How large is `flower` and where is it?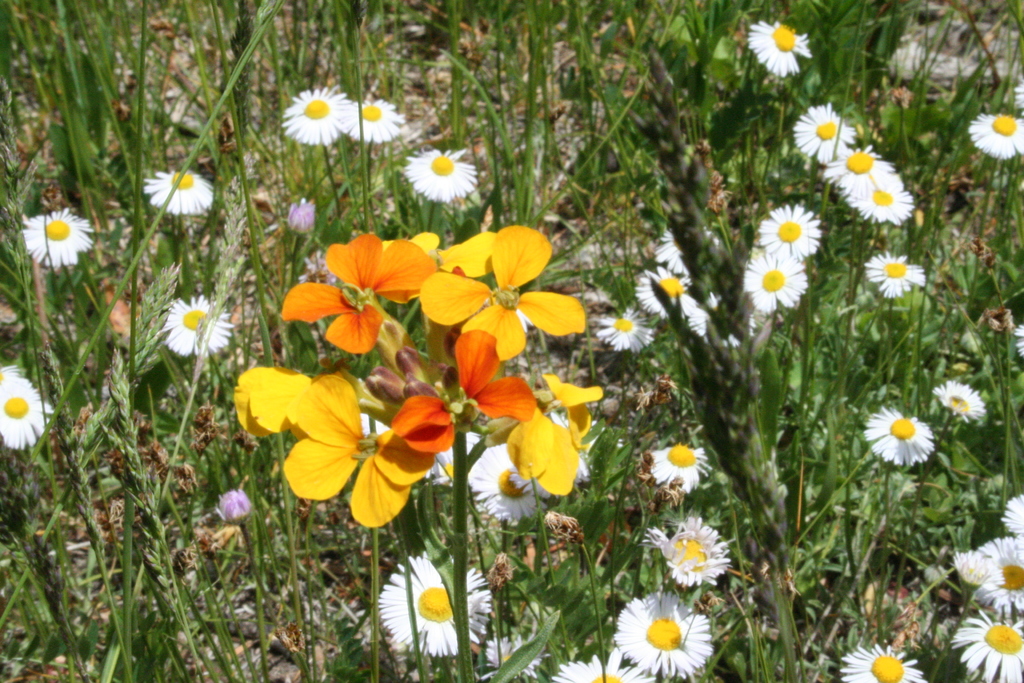
Bounding box: 966:103:1020:165.
